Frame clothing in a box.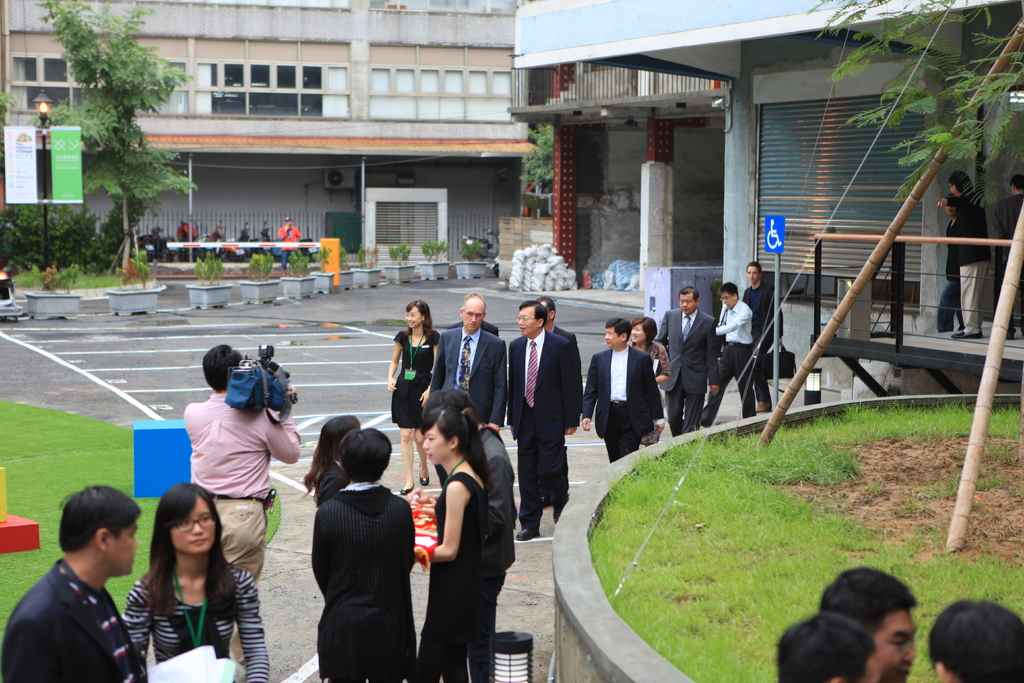
crop(543, 322, 580, 509).
